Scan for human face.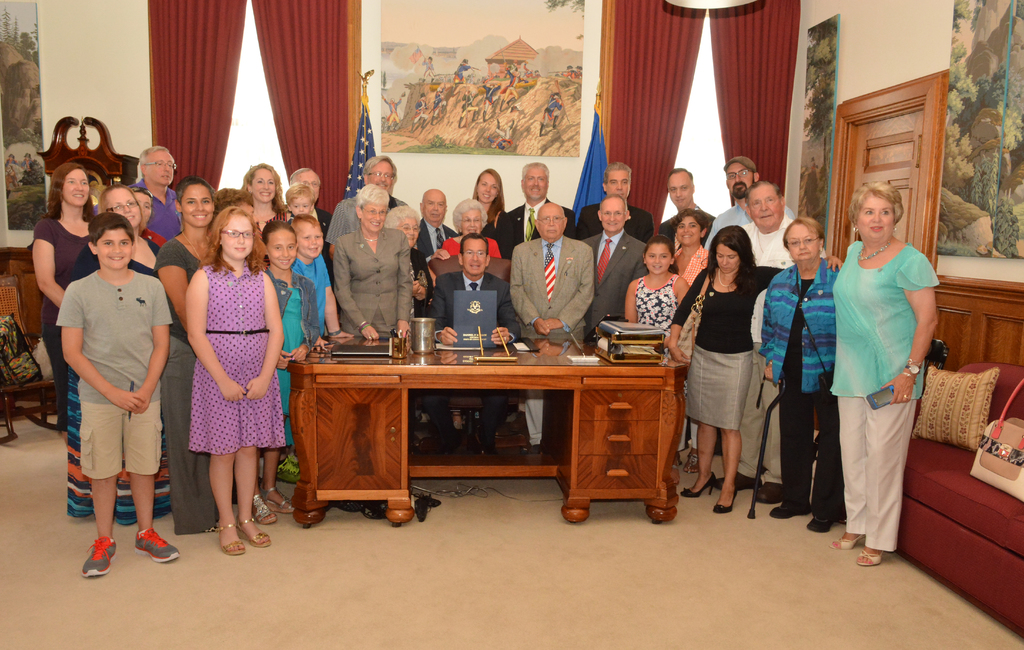
Scan result: Rect(749, 189, 781, 228).
